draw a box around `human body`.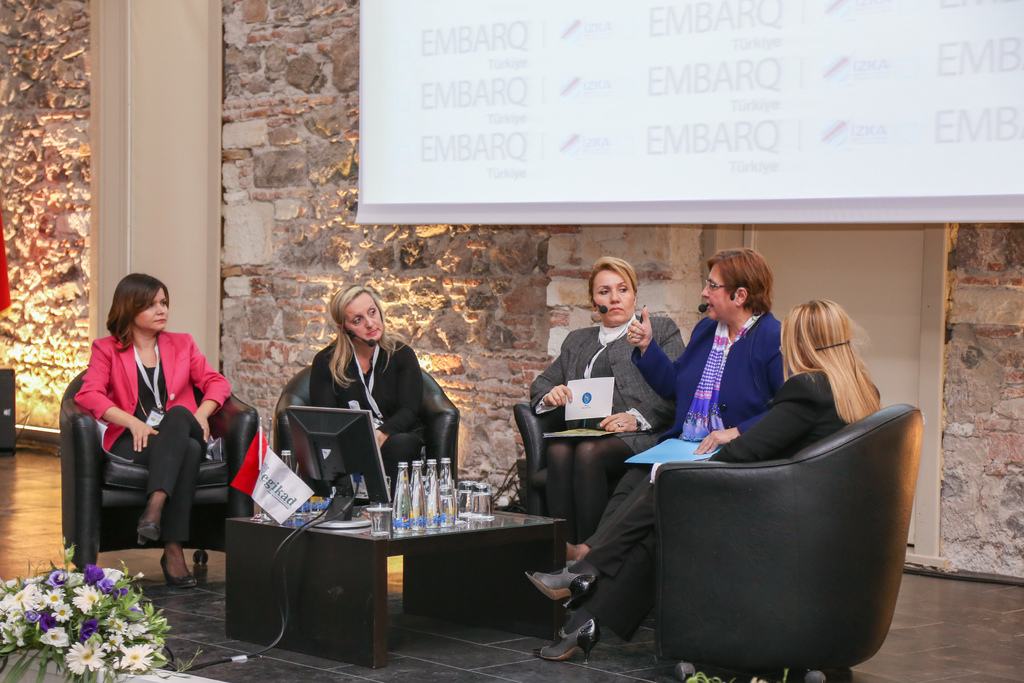
67, 272, 225, 582.
